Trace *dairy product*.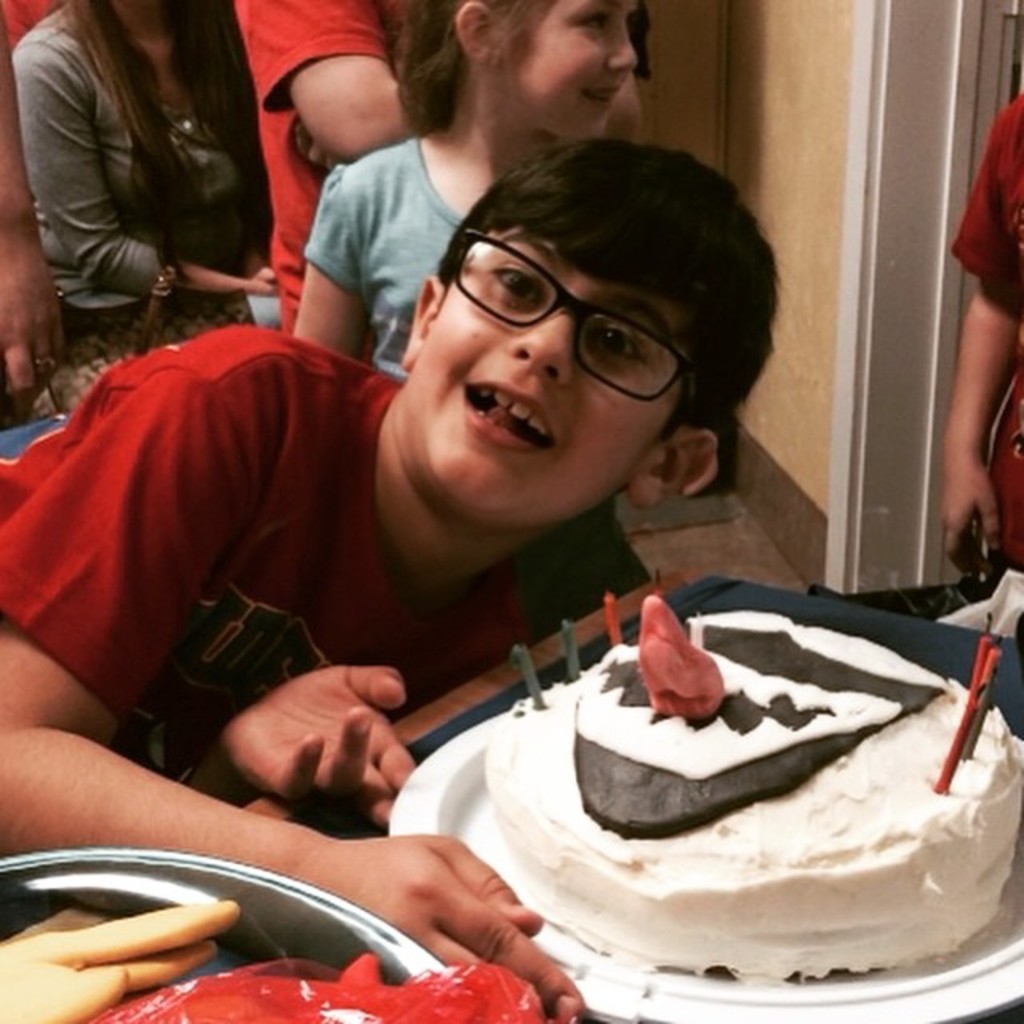
Traced to [510,563,981,994].
